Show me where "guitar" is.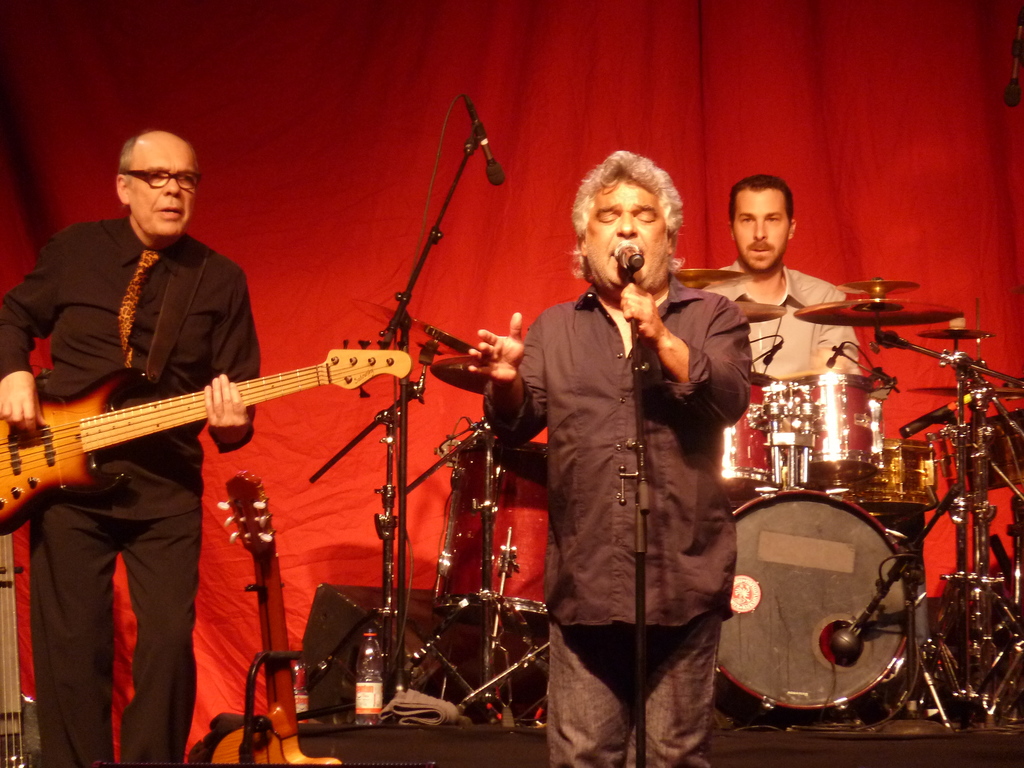
"guitar" is at rect(218, 468, 343, 767).
